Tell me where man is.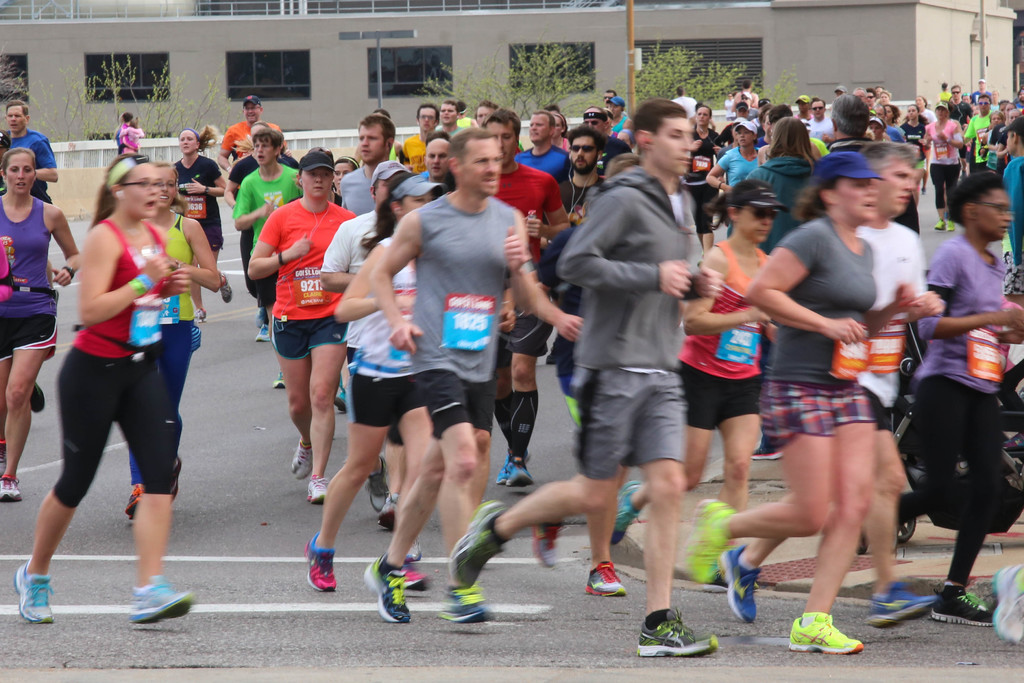
man is at detection(996, 107, 1023, 160).
